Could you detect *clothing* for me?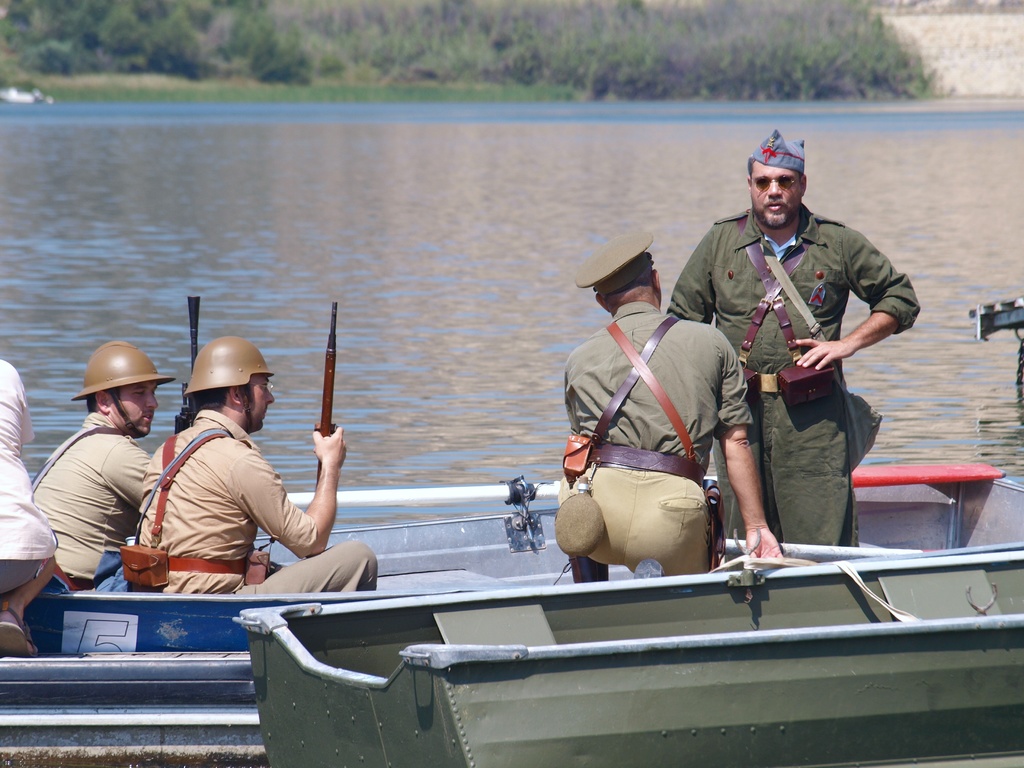
Detection result: 138, 401, 394, 598.
